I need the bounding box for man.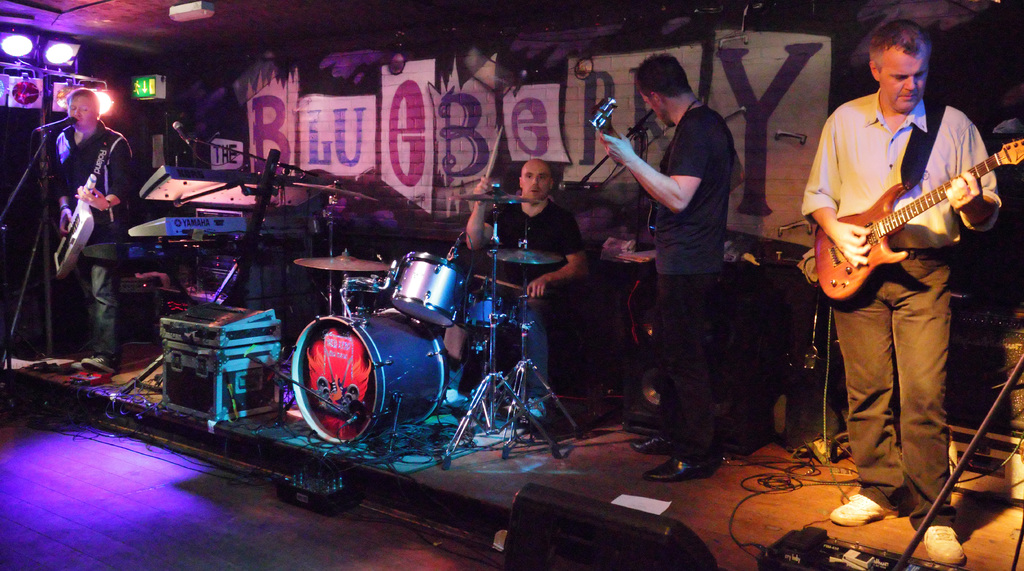
Here it is: <region>608, 61, 765, 398</region>.
